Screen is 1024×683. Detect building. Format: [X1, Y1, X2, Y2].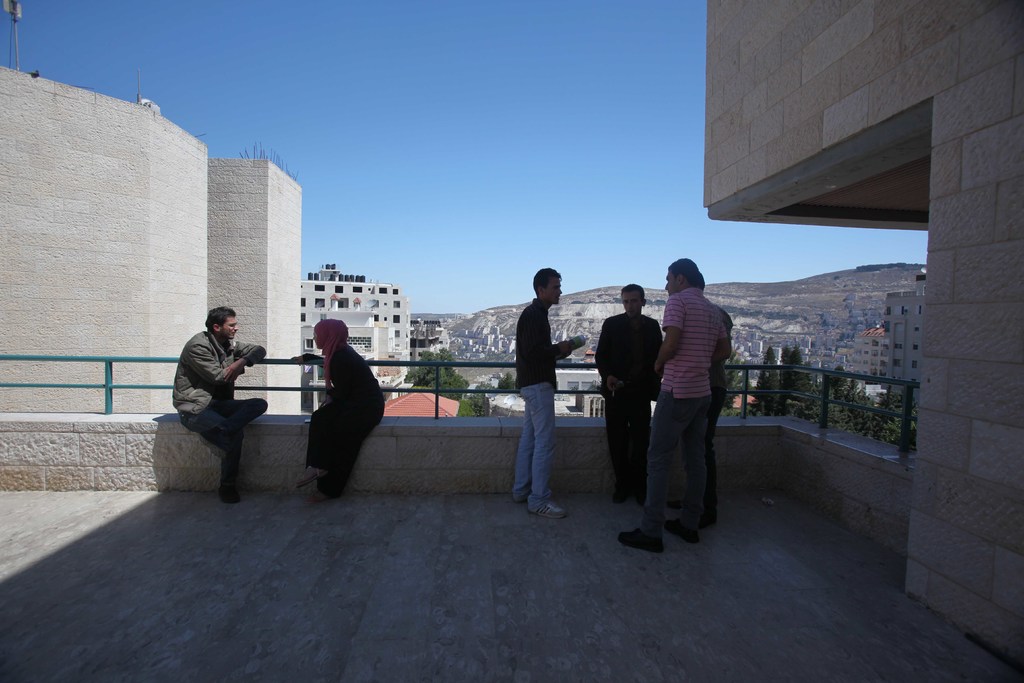
[0, 0, 1023, 682].
